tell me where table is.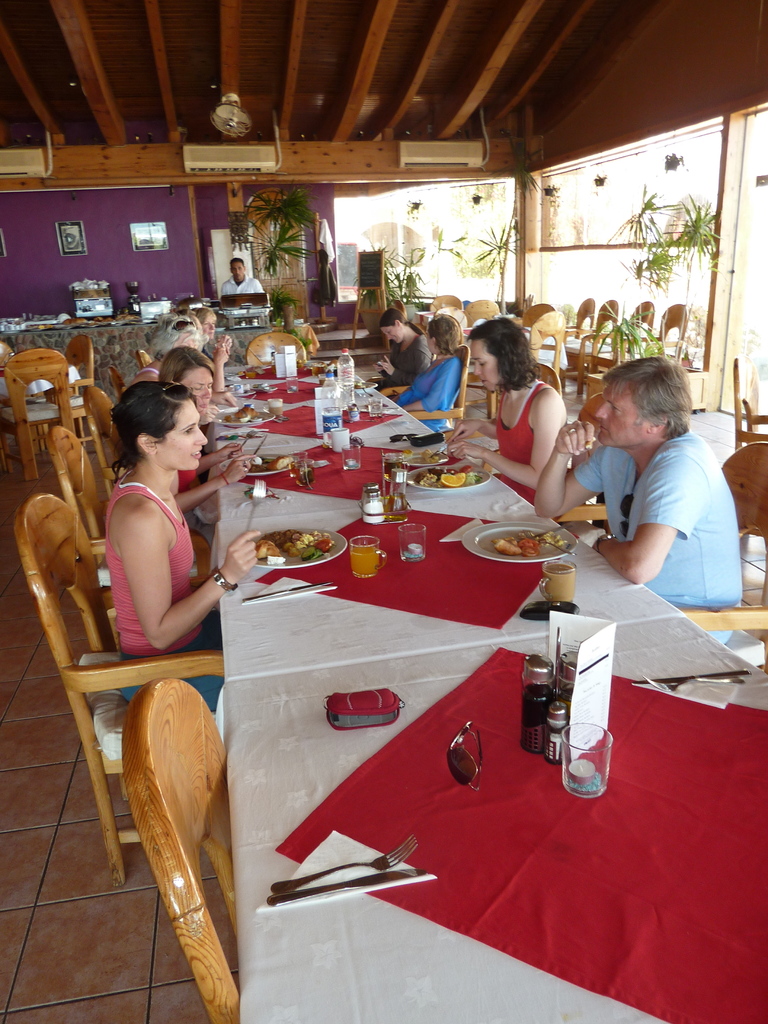
table is at (left=412, top=310, right=433, bottom=332).
